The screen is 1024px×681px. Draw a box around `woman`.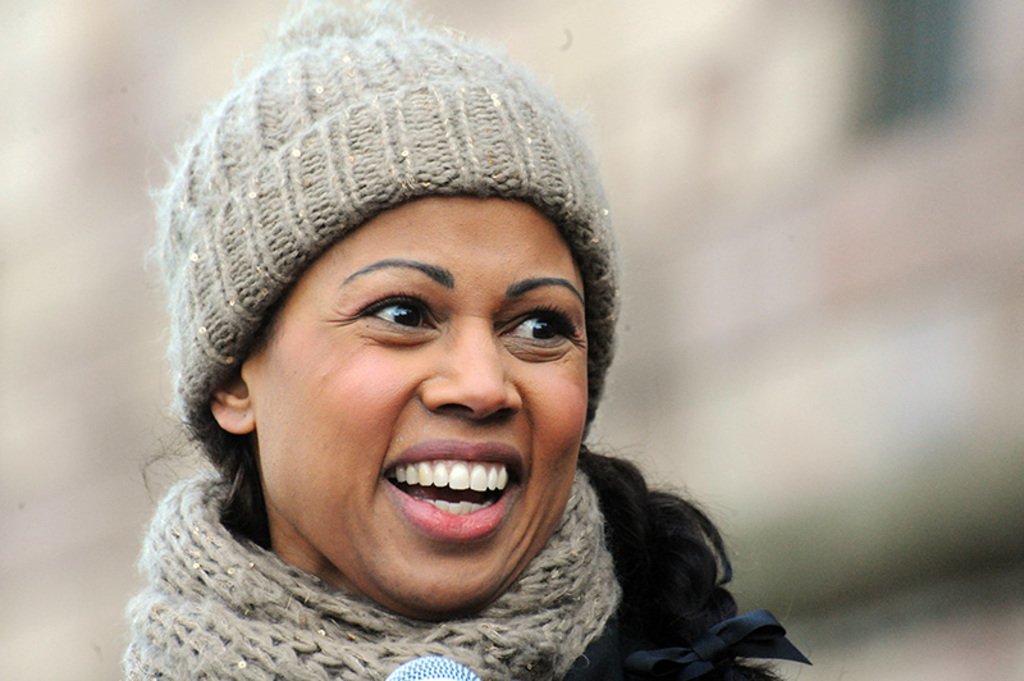
[x1=44, y1=41, x2=740, y2=664].
